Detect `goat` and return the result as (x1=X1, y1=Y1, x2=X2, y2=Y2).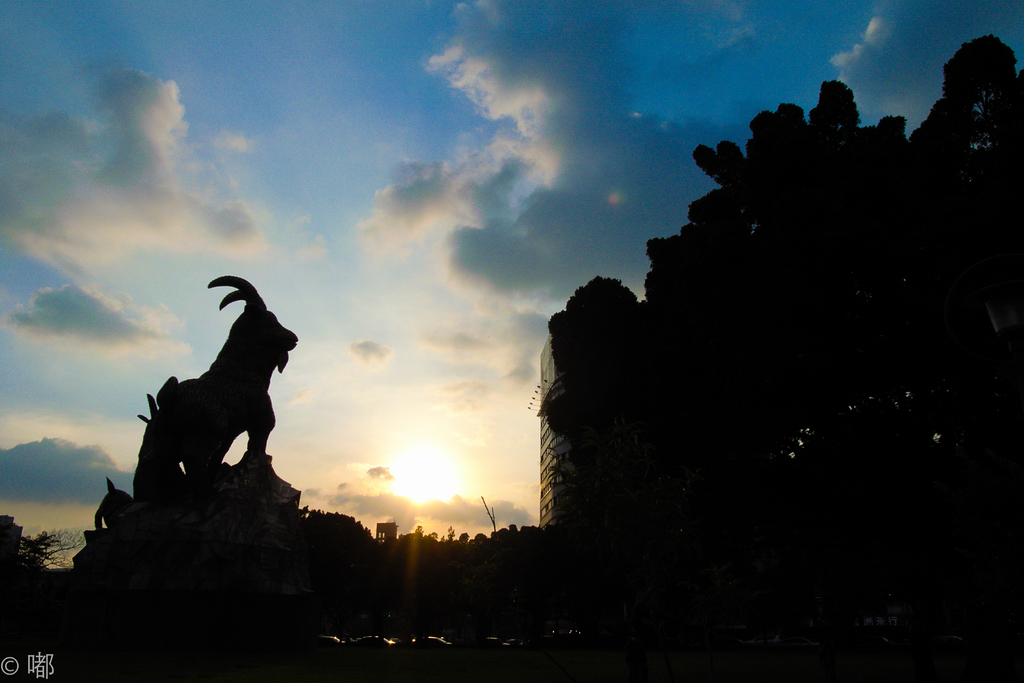
(x1=97, y1=252, x2=302, y2=523).
